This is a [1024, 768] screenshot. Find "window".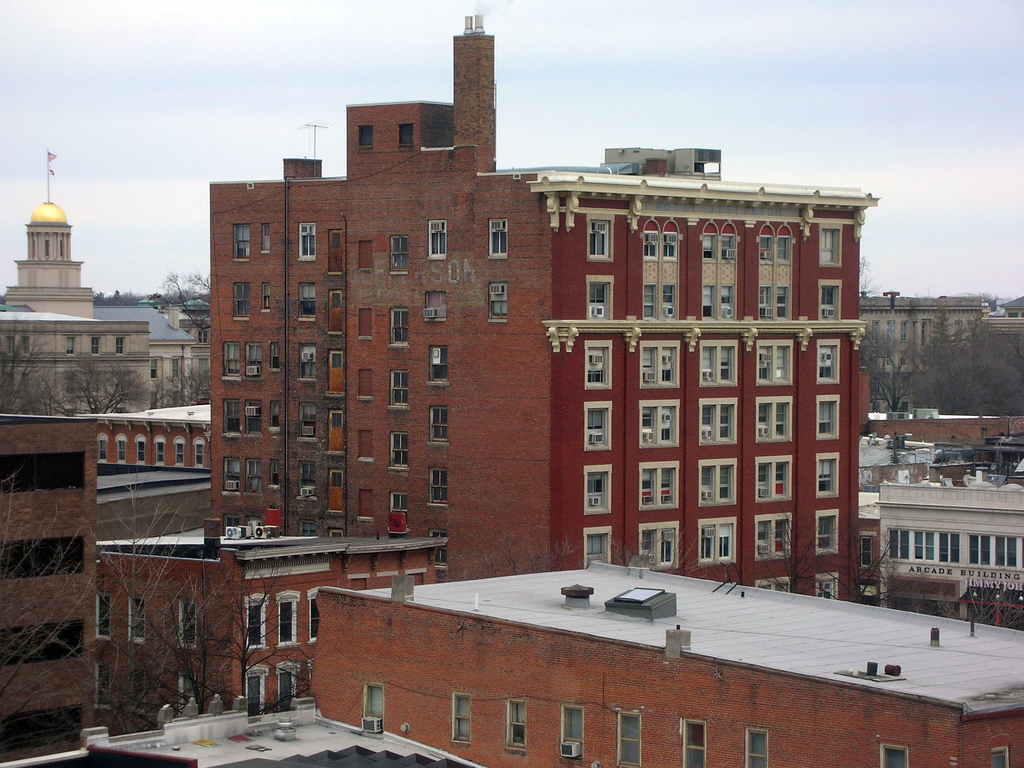
Bounding box: <bbox>223, 344, 240, 374</bbox>.
